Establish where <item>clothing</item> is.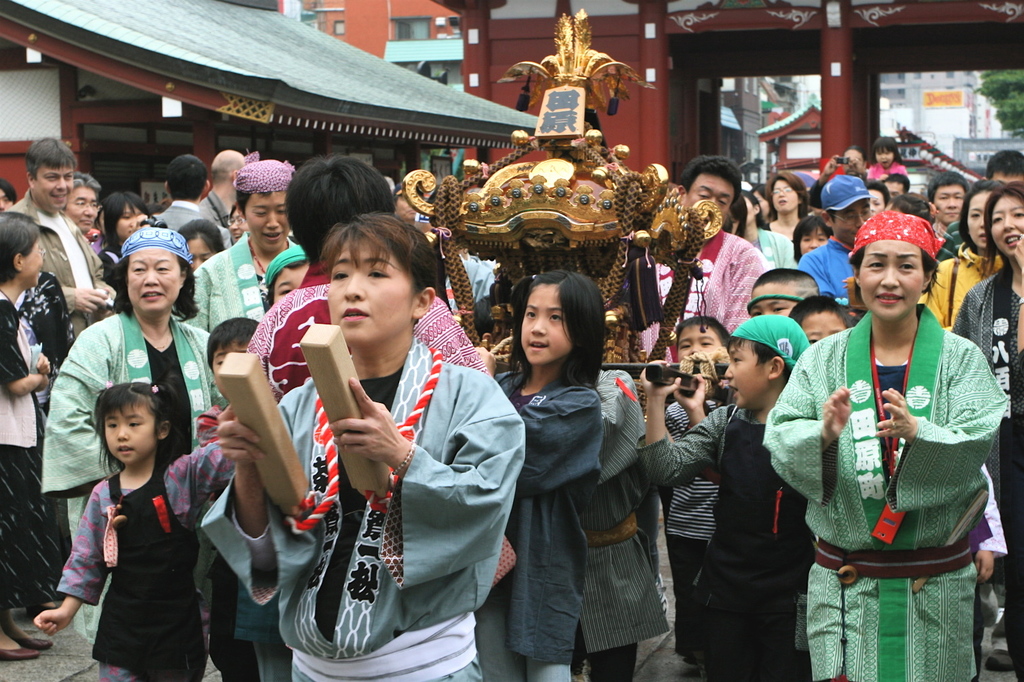
Established at l=957, t=270, r=1023, b=670.
